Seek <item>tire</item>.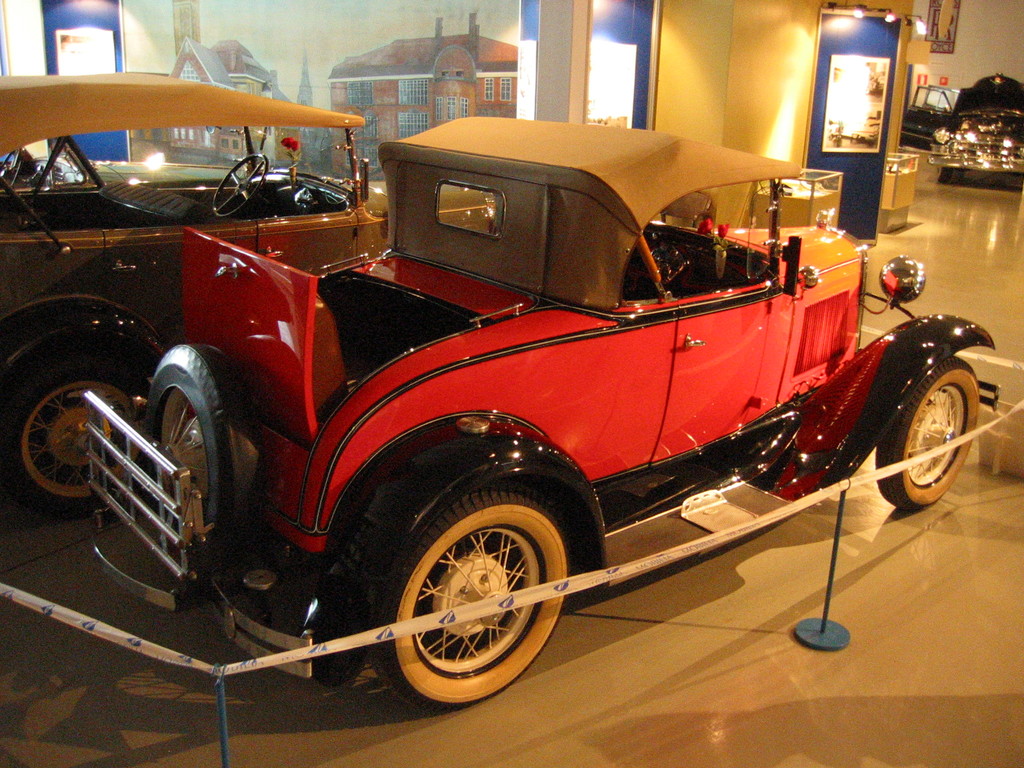
874 358 980 509.
